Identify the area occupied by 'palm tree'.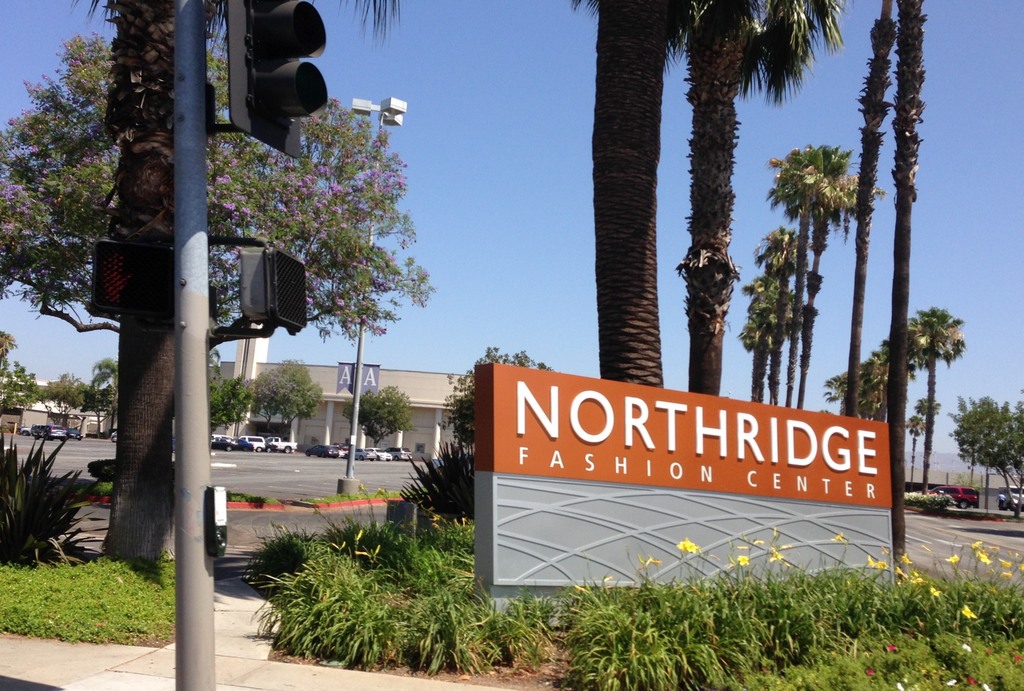
Area: bbox=(893, 297, 956, 501).
